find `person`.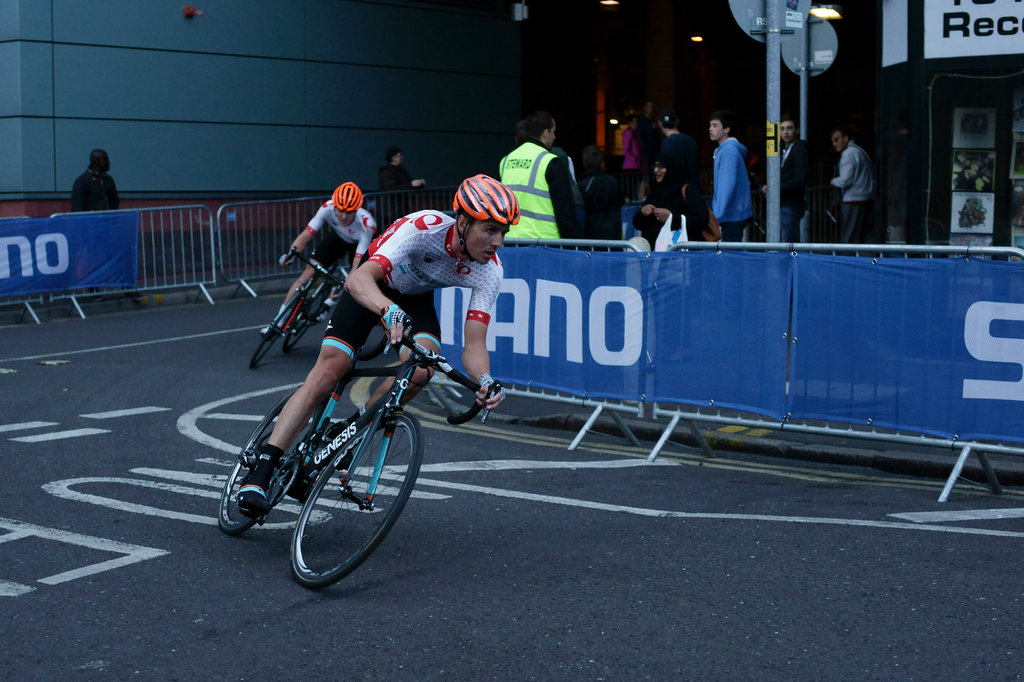
496, 107, 583, 255.
